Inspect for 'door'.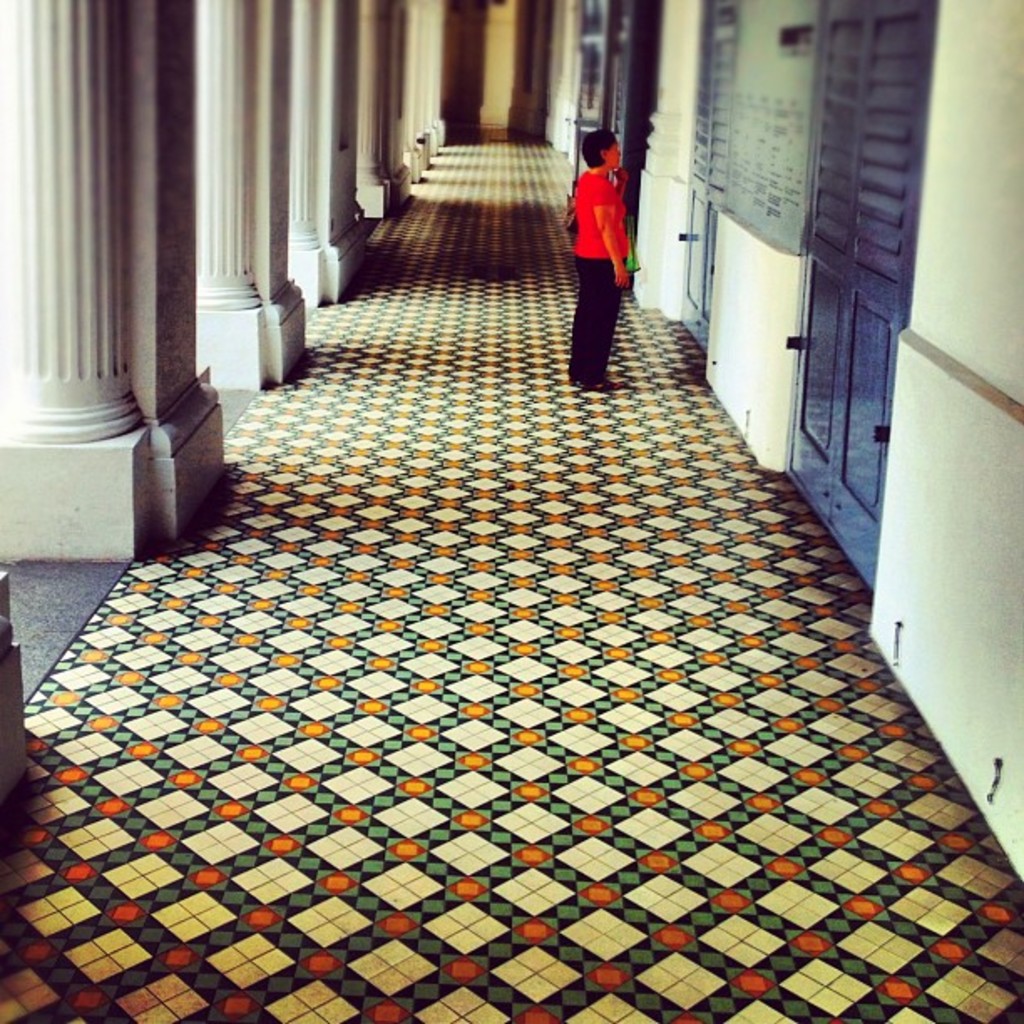
Inspection: 566, 0, 649, 263.
